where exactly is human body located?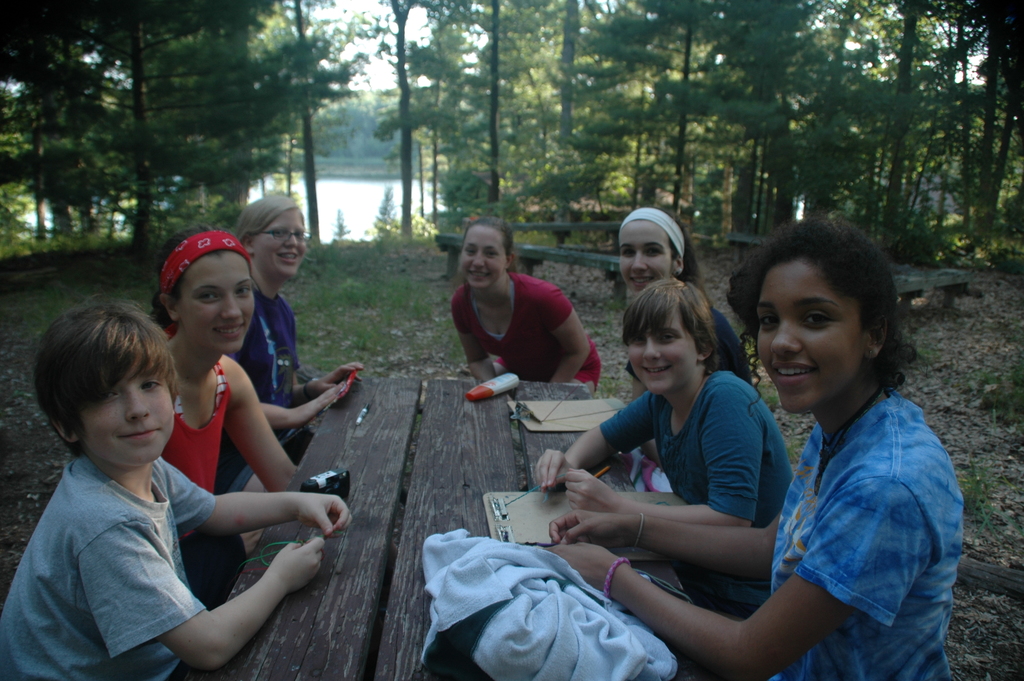
Its bounding box is left=532, top=272, right=797, bottom=634.
